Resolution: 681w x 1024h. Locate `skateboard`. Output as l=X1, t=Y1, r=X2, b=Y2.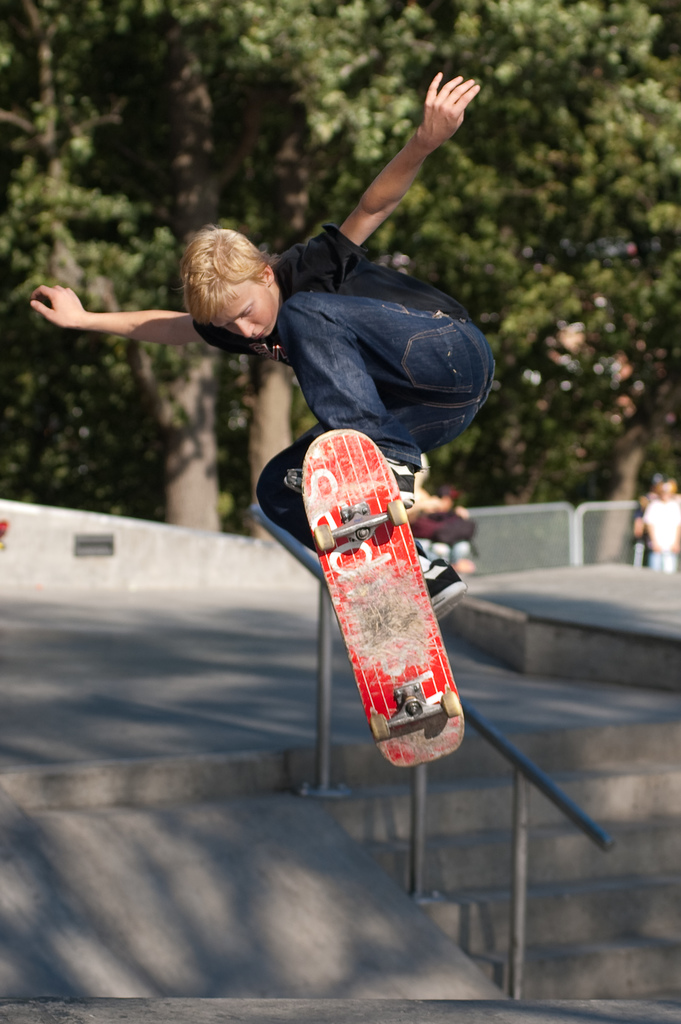
l=294, t=428, r=468, b=772.
